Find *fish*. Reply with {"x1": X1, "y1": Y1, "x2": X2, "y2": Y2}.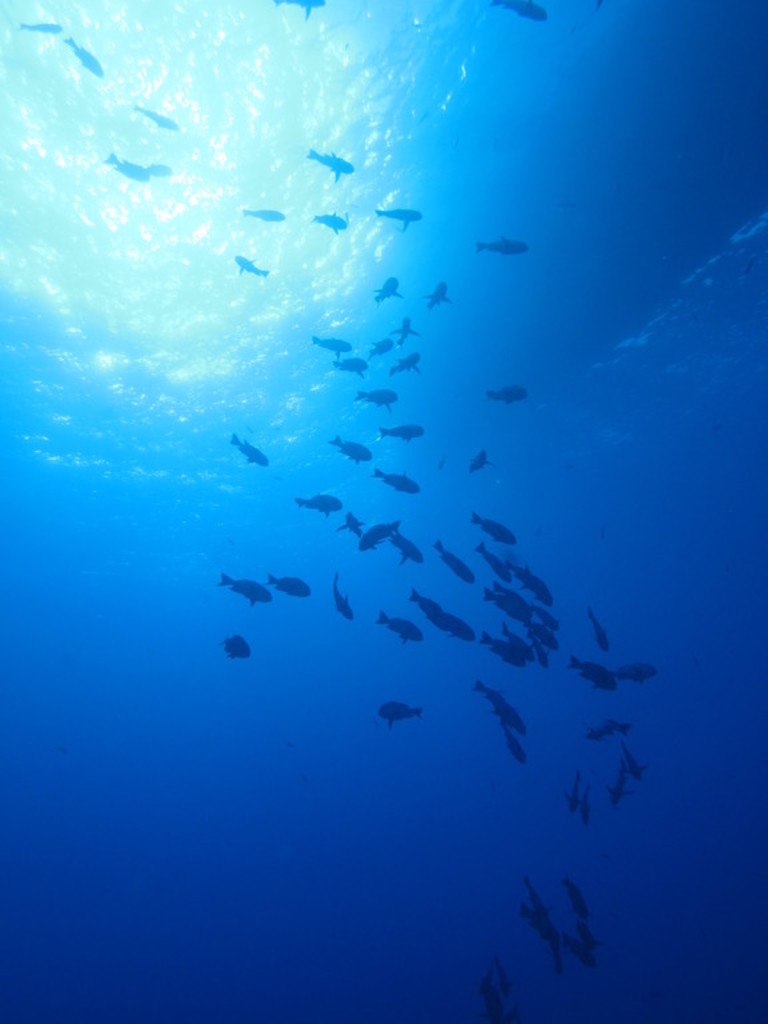
{"x1": 488, "y1": 0, "x2": 548, "y2": 23}.
